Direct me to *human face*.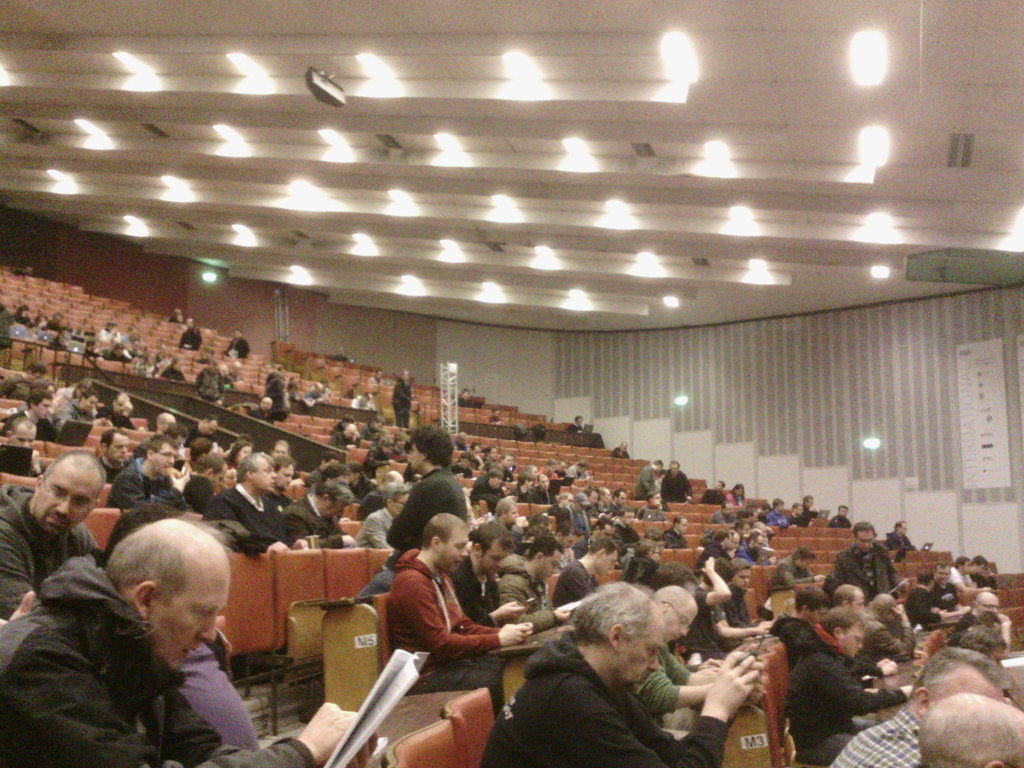
Direction: 409:437:424:474.
